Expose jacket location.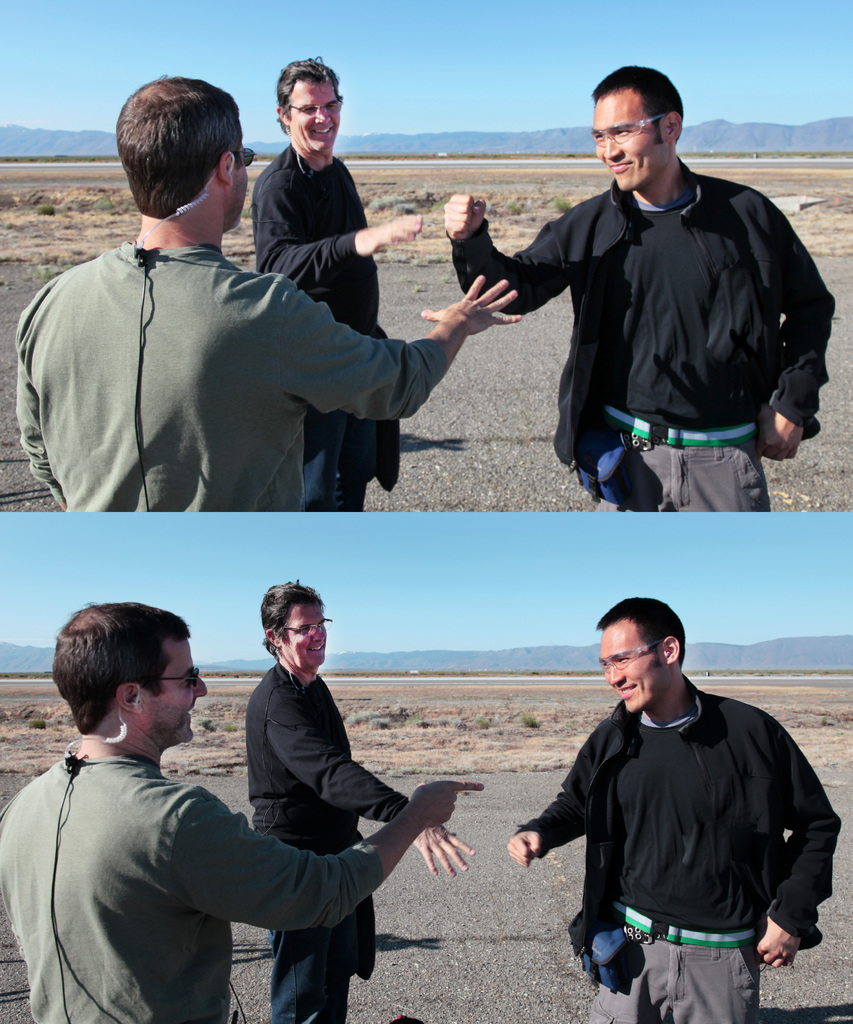
Exposed at 487:114:830:439.
